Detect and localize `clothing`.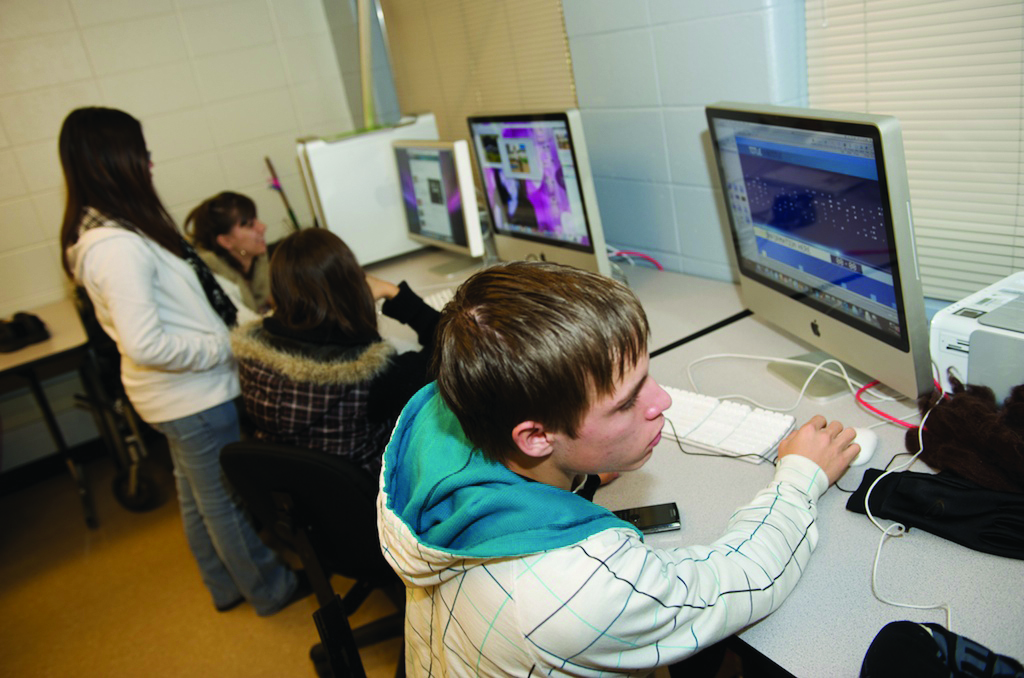
Localized at box=[228, 221, 449, 642].
